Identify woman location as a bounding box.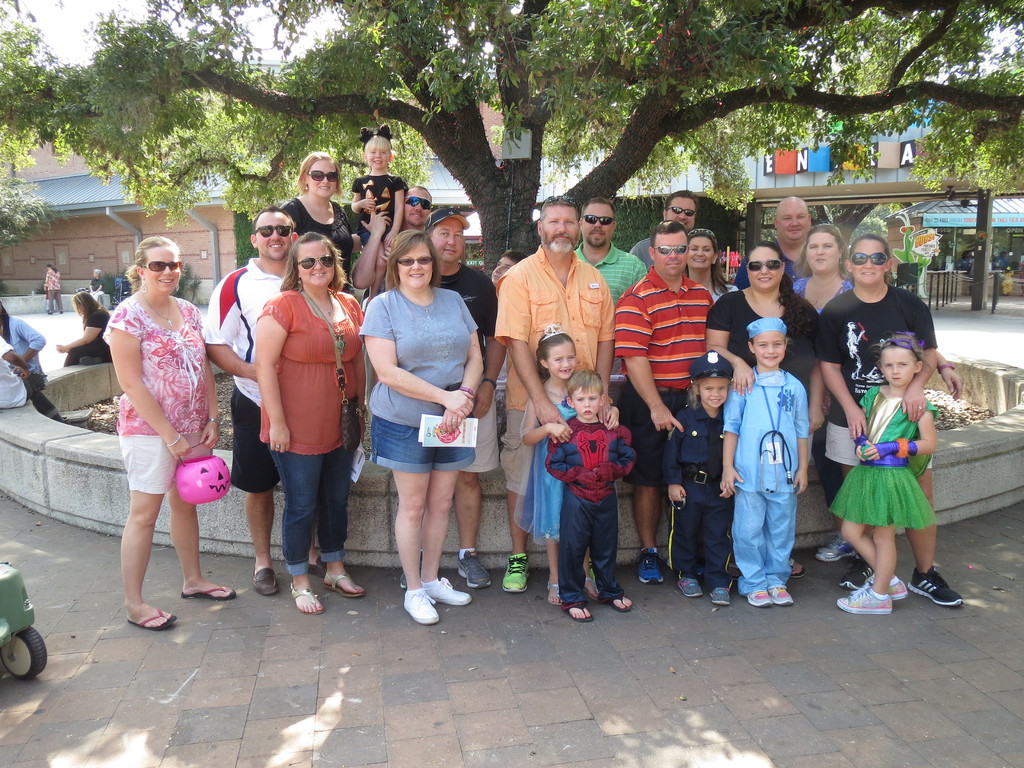
[252,232,371,616].
